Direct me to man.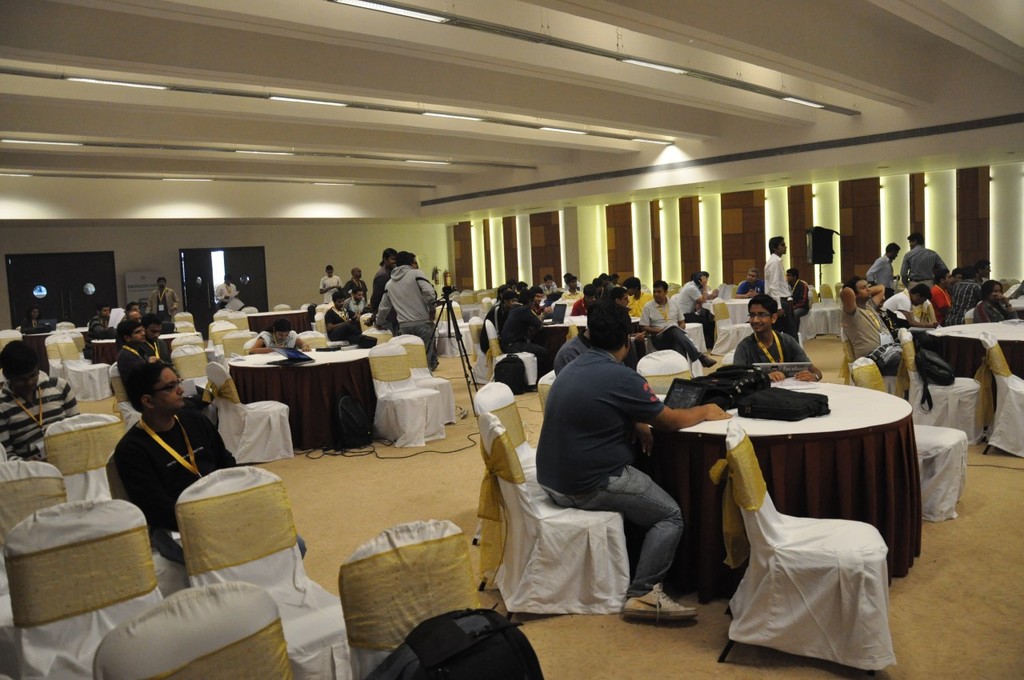
Direction: left=549, top=294, right=599, bottom=374.
